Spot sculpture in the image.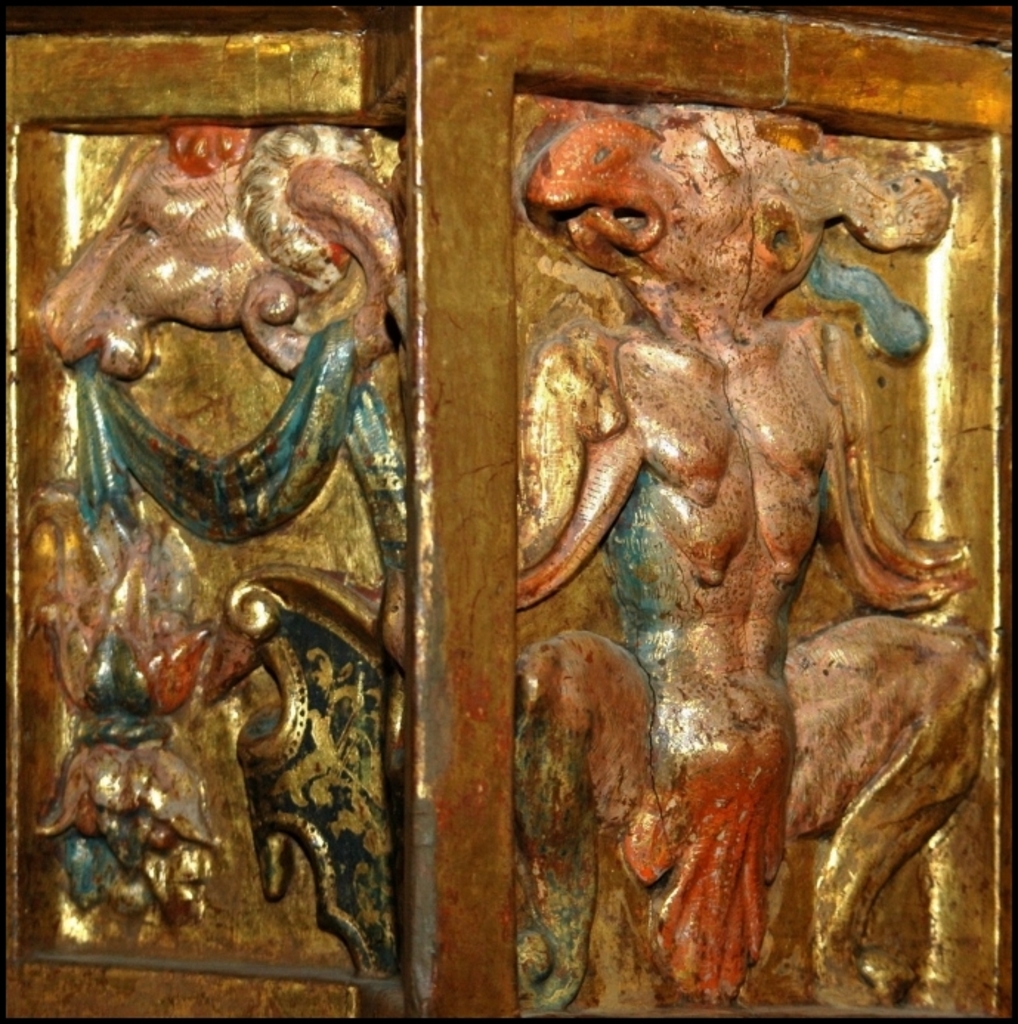
sculpture found at (x1=0, y1=133, x2=397, y2=969).
